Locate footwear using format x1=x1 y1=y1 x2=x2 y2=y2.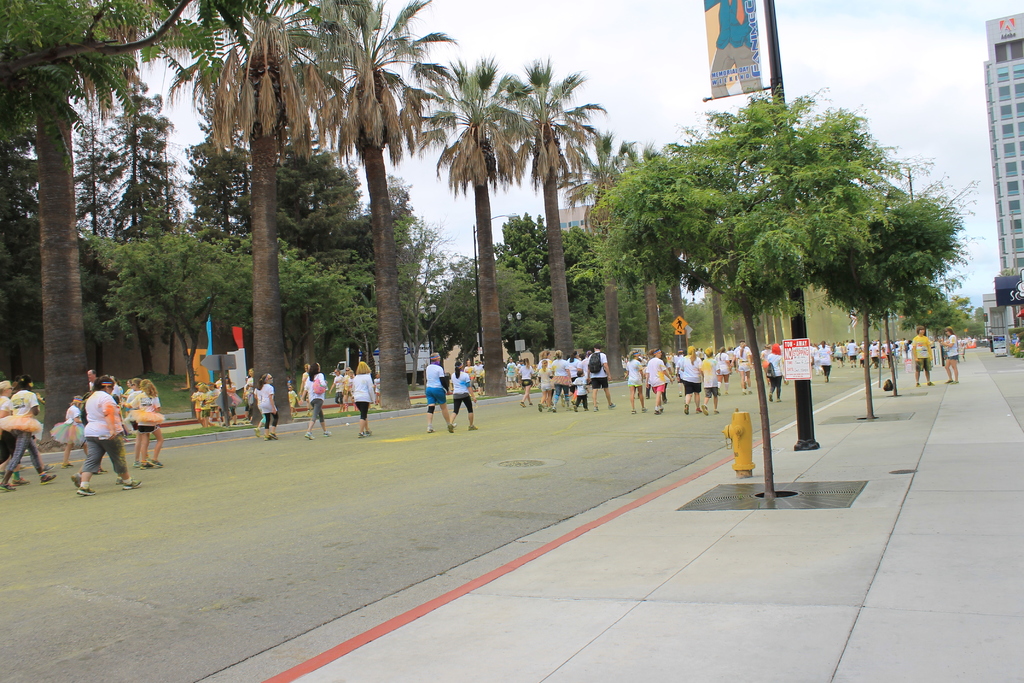
x1=639 y1=405 x2=646 y2=411.
